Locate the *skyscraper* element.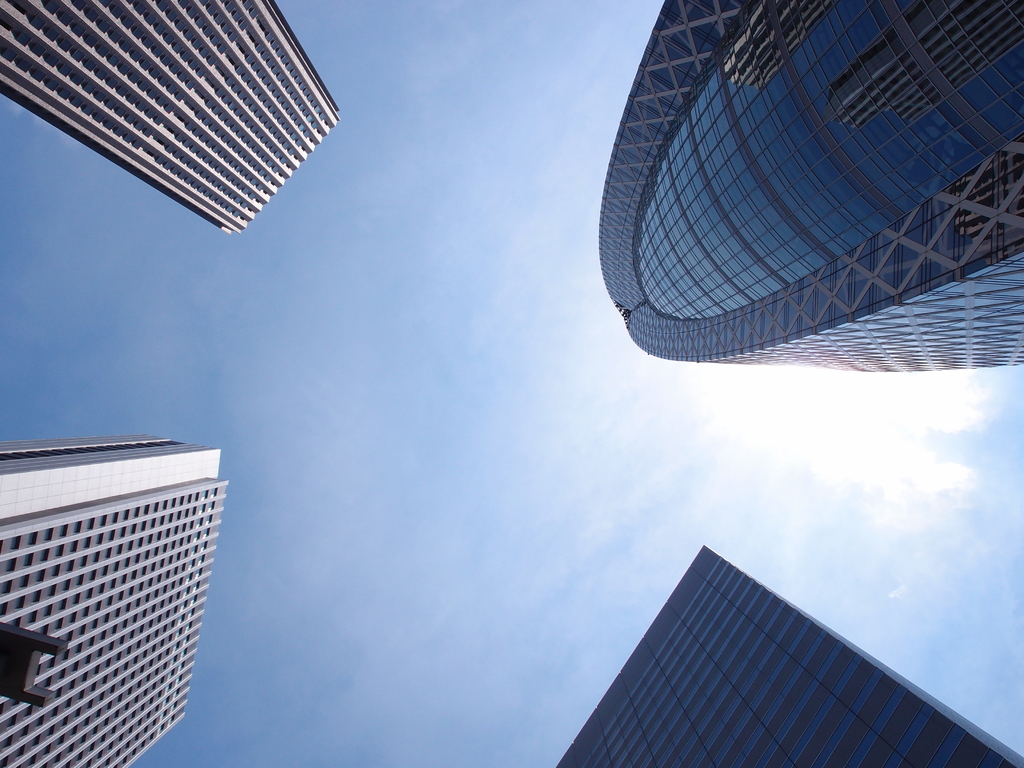
Element bbox: 599,0,1023,372.
